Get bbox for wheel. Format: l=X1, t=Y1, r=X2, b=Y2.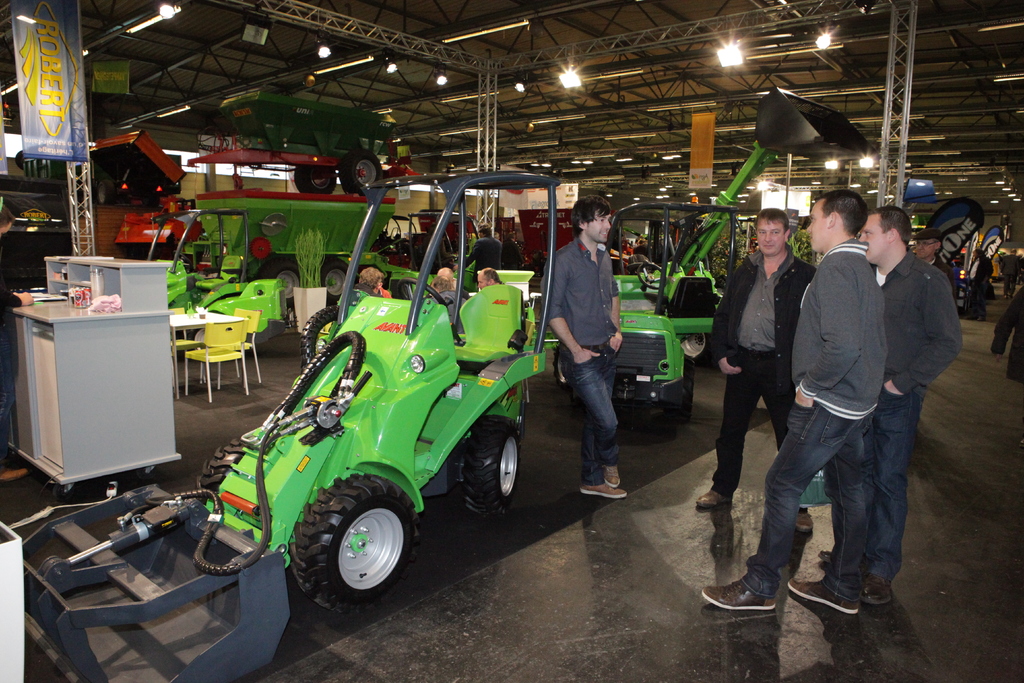
l=283, t=472, r=417, b=618.
